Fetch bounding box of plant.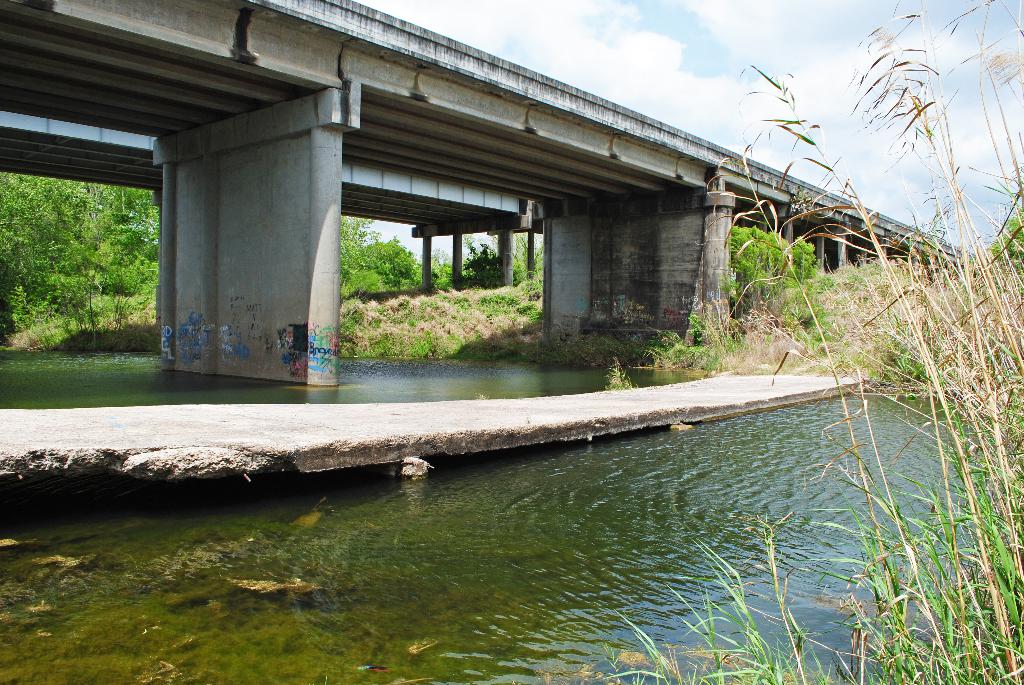
Bbox: Rect(456, 238, 506, 290).
